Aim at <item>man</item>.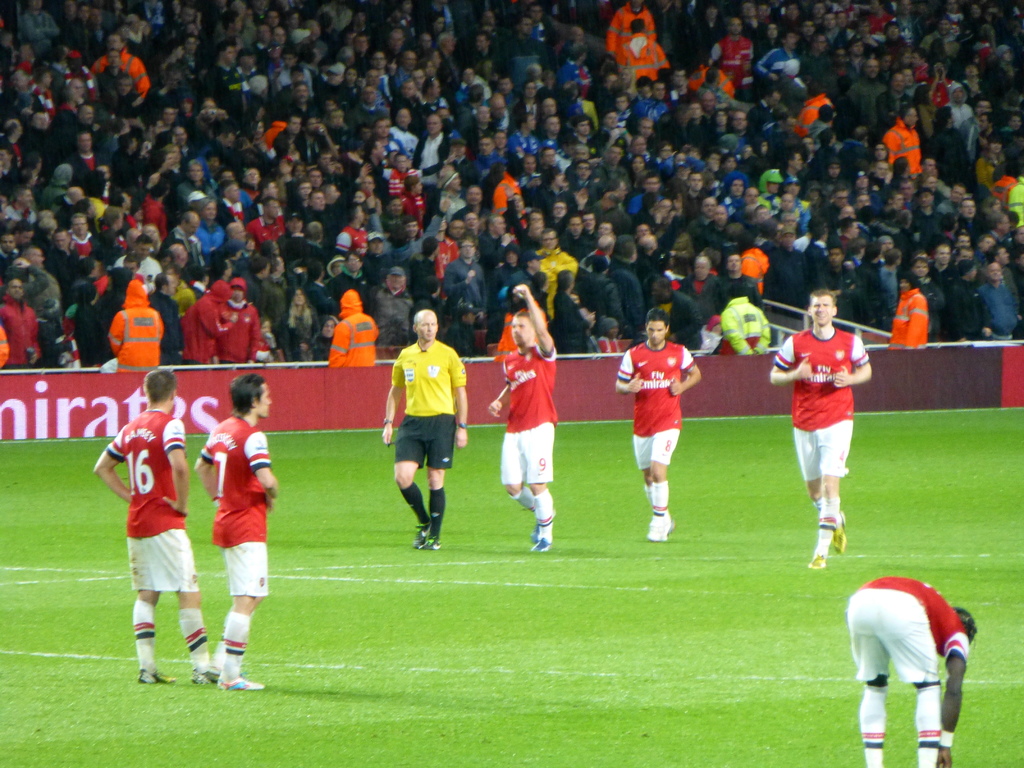
Aimed at box(769, 287, 873, 566).
